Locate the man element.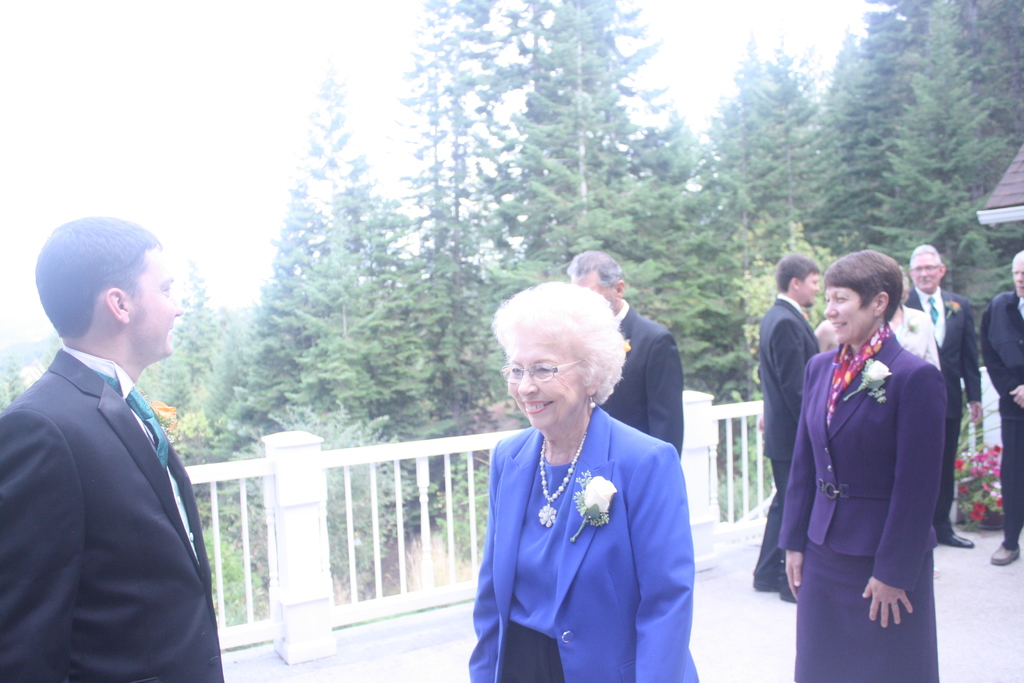
Element bbox: Rect(556, 249, 682, 457).
